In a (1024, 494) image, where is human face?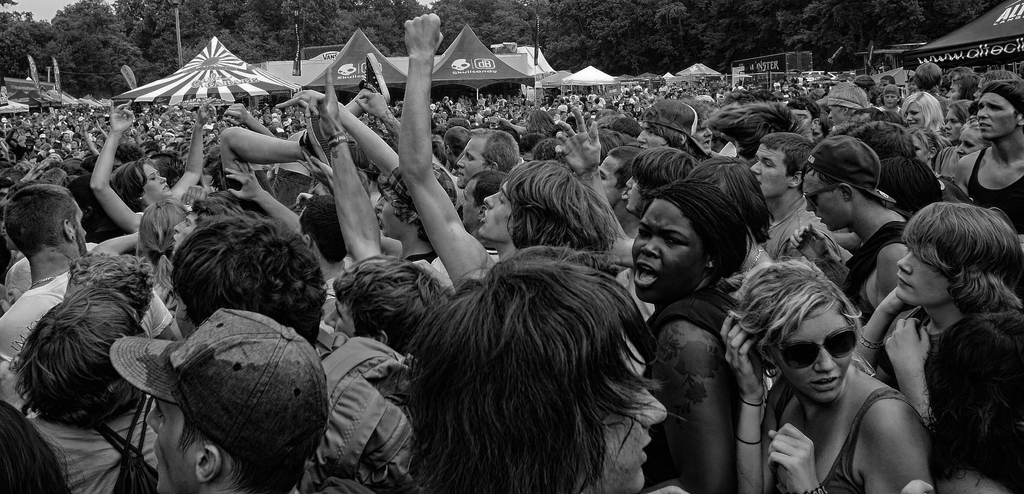
x1=893 y1=244 x2=947 y2=304.
